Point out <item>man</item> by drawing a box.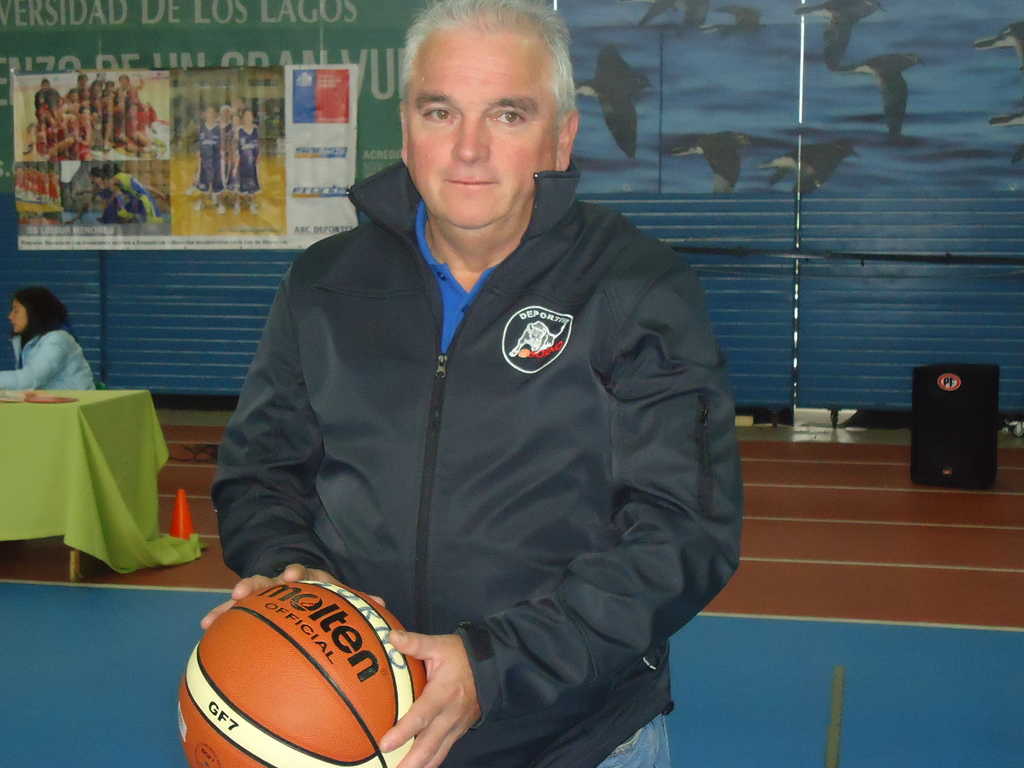
left=209, top=5, right=765, bottom=767.
